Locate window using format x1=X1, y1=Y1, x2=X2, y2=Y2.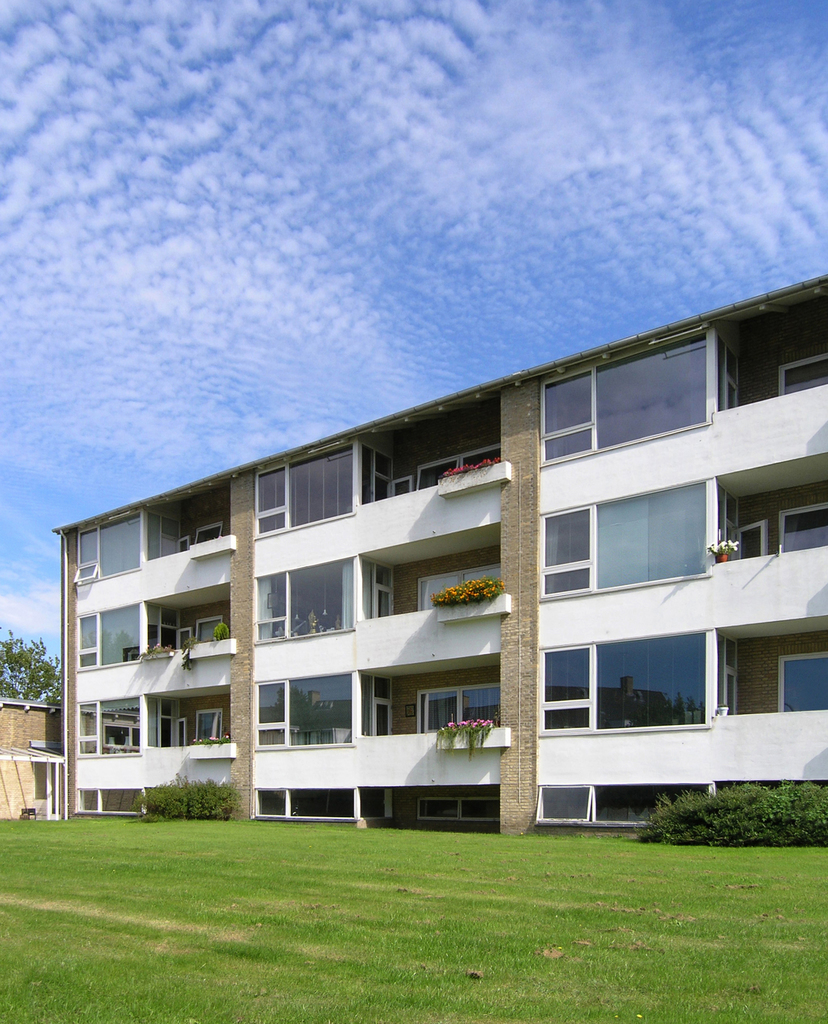
x1=71, y1=506, x2=148, y2=591.
